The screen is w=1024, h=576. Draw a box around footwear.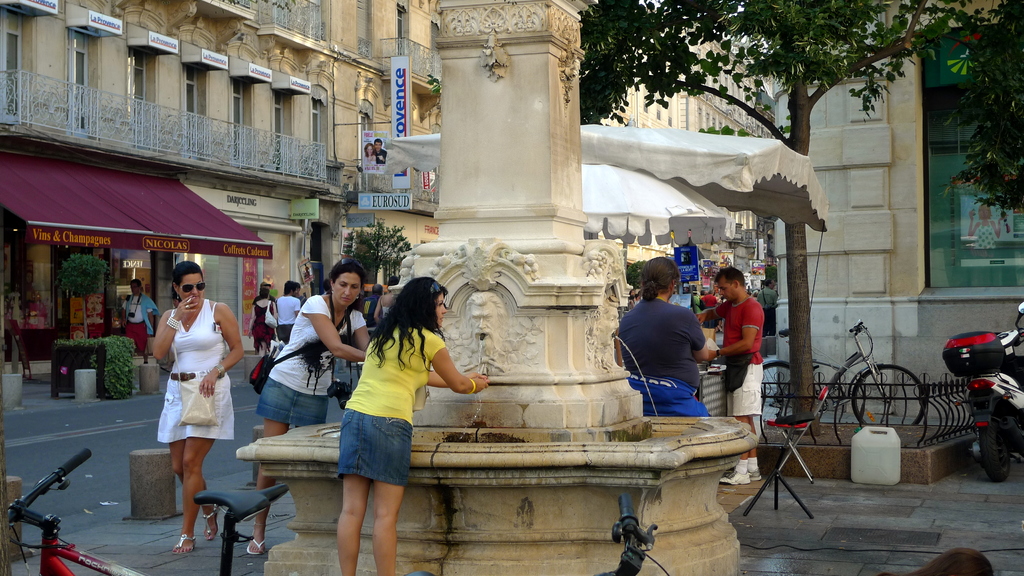
(x1=746, y1=469, x2=765, y2=481).
